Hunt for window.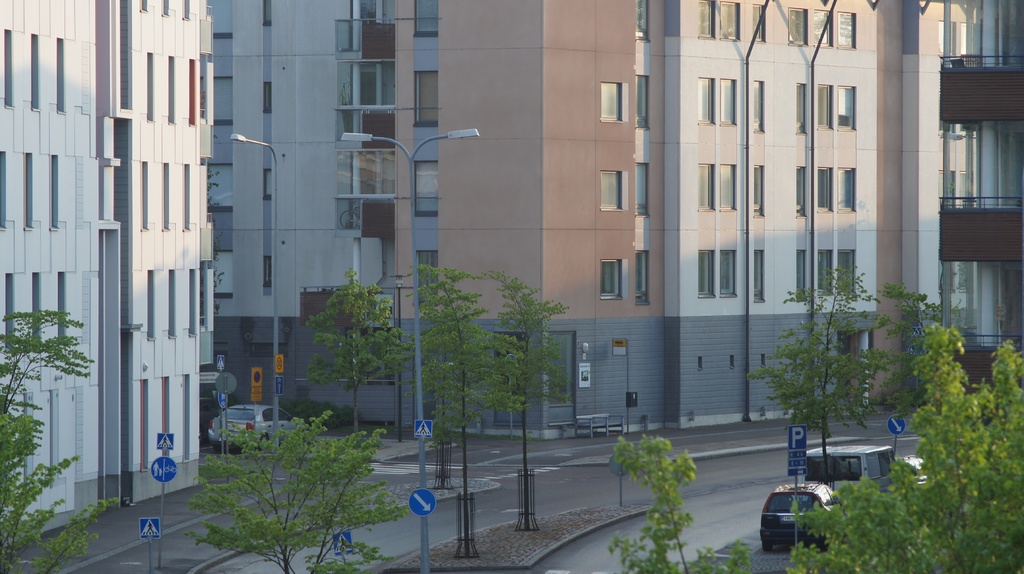
Hunted down at detection(819, 250, 856, 294).
